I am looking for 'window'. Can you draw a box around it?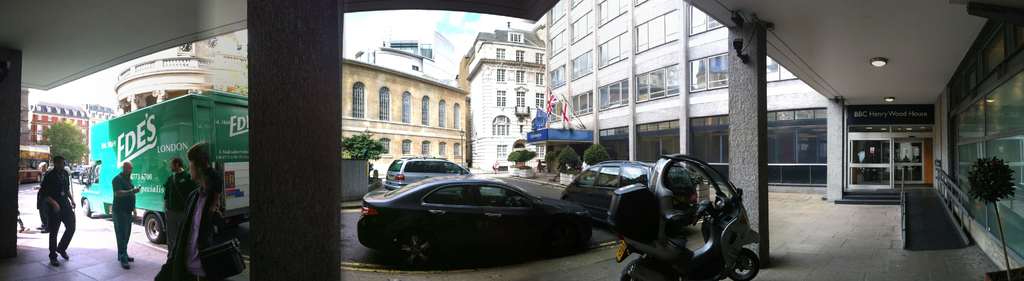
Sure, the bounding box is x1=534 y1=51 x2=543 y2=63.
